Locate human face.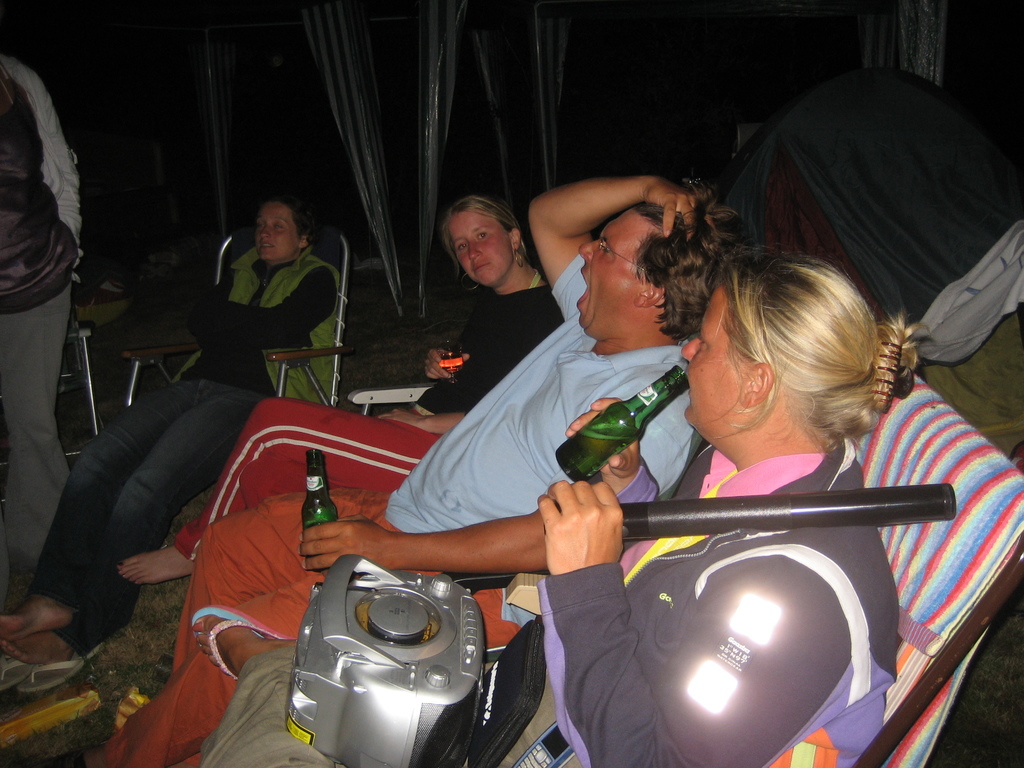
Bounding box: <bbox>248, 203, 296, 264</bbox>.
